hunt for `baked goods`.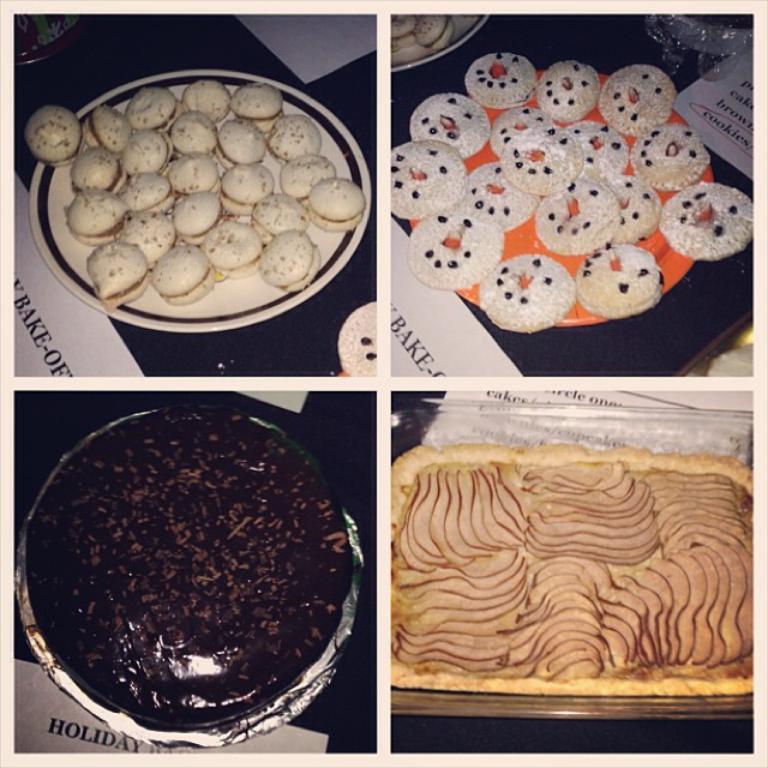
Hunted down at {"left": 532, "top": 59, "right": 600, "bottom": 119}.
